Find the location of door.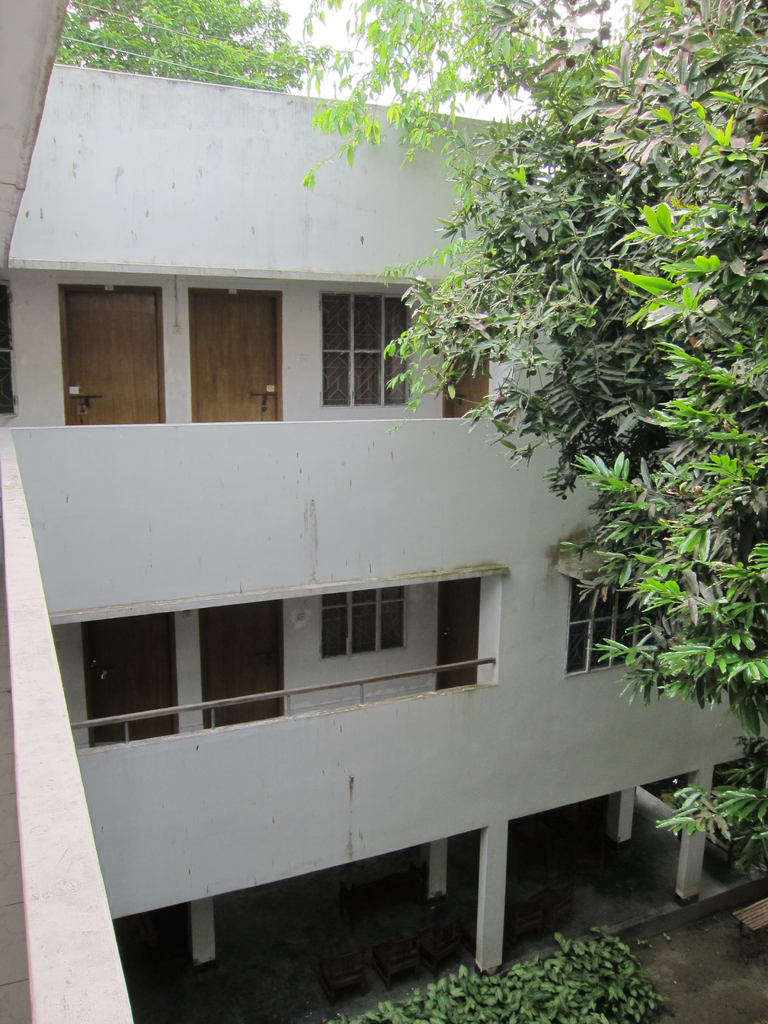
Location: (63, 284, 161, 428).
